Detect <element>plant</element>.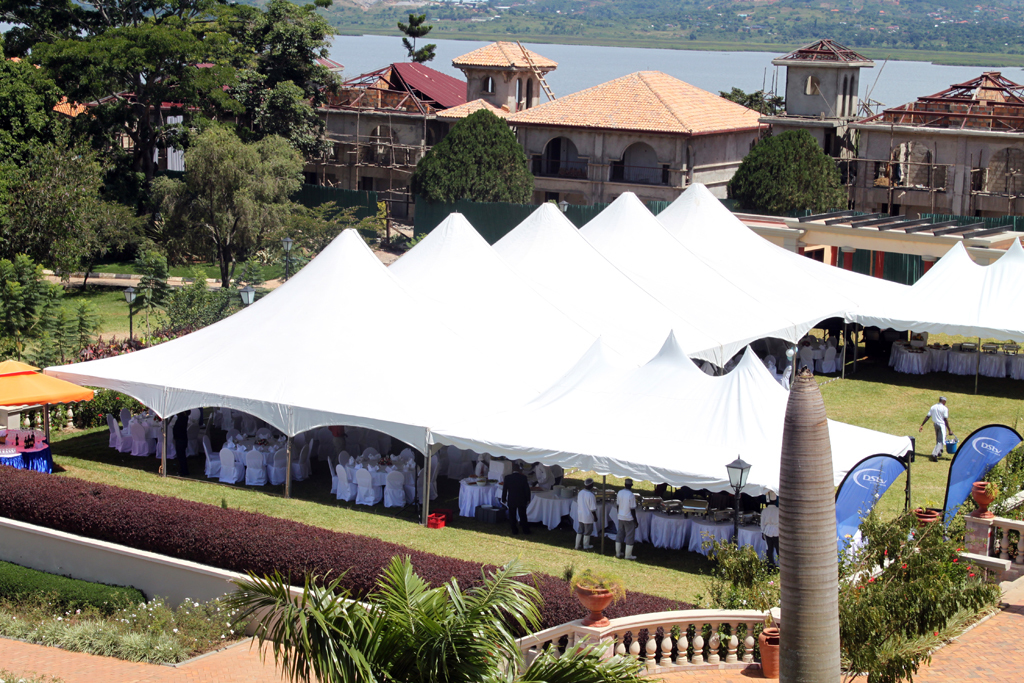
Detected at box(0, 245, 46, 368).
